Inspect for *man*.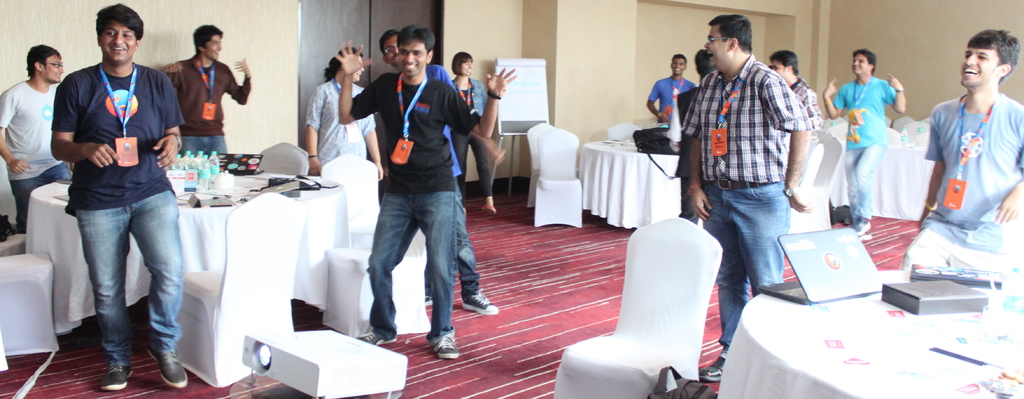
Inspection: rect(820, 53, 906, 241).
